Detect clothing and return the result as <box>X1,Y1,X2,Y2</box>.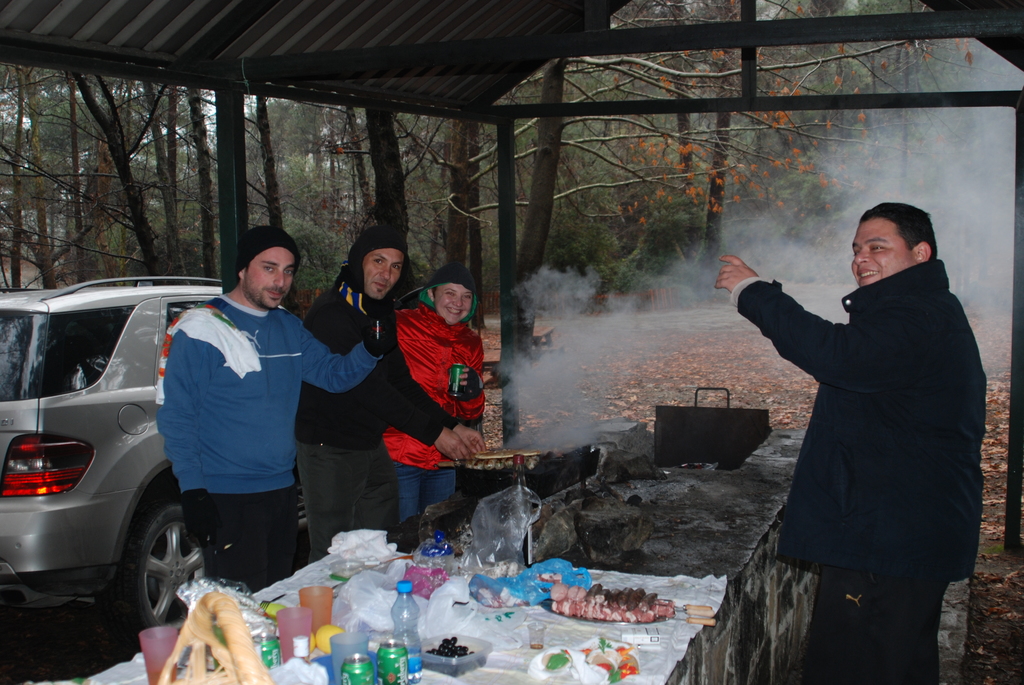
<box>150,294,383,595</box>.
